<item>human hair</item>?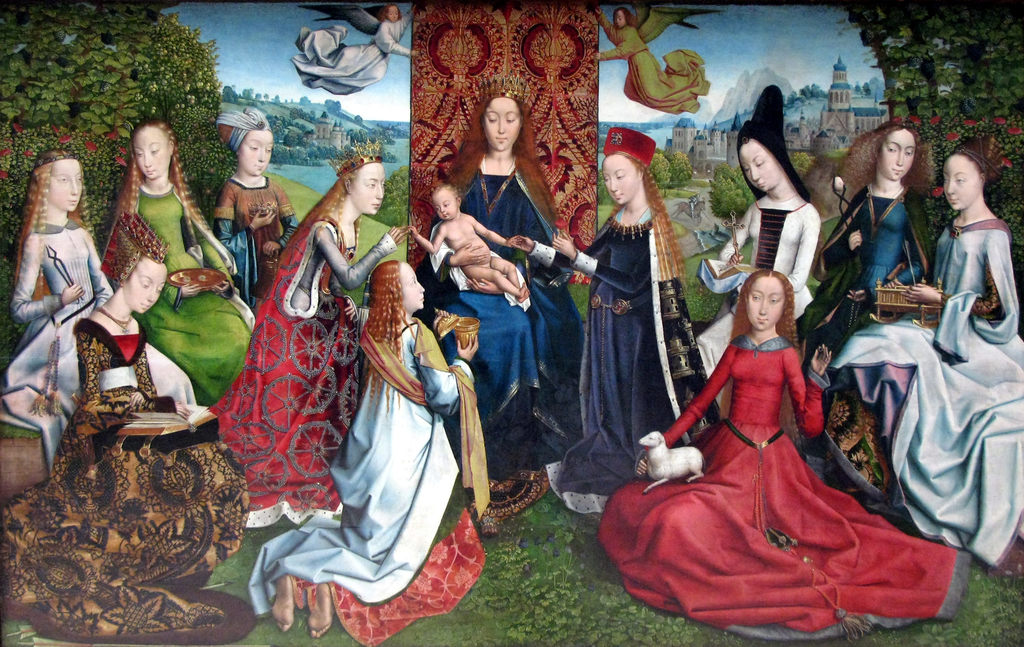
select_region(837, 122, 931, 197)
